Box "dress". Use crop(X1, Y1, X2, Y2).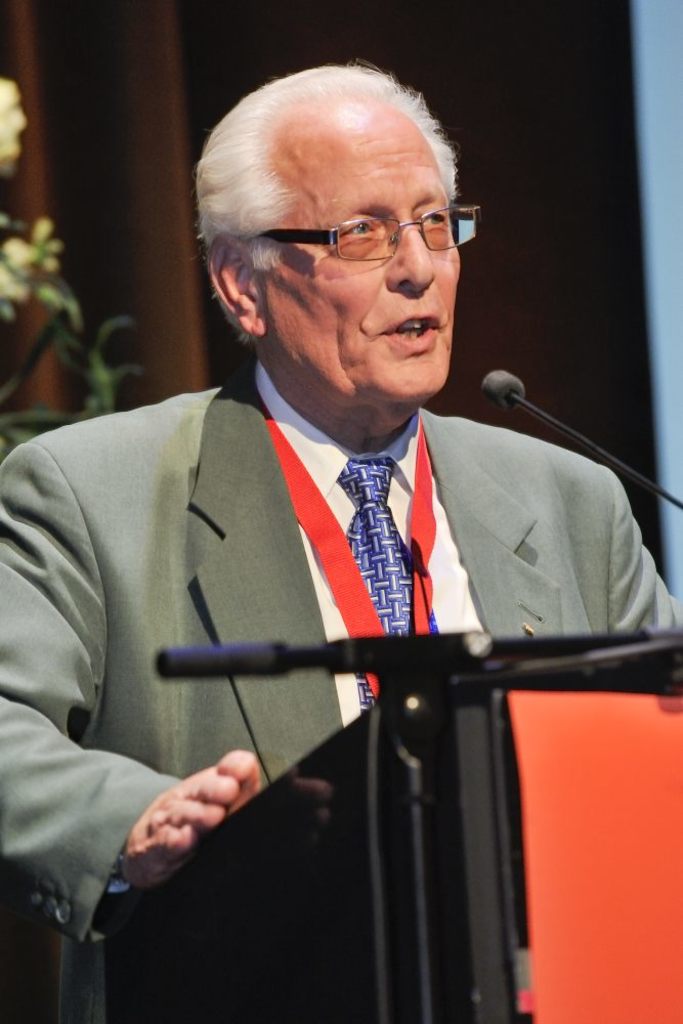
crop(0, 357, 682, 1023).
